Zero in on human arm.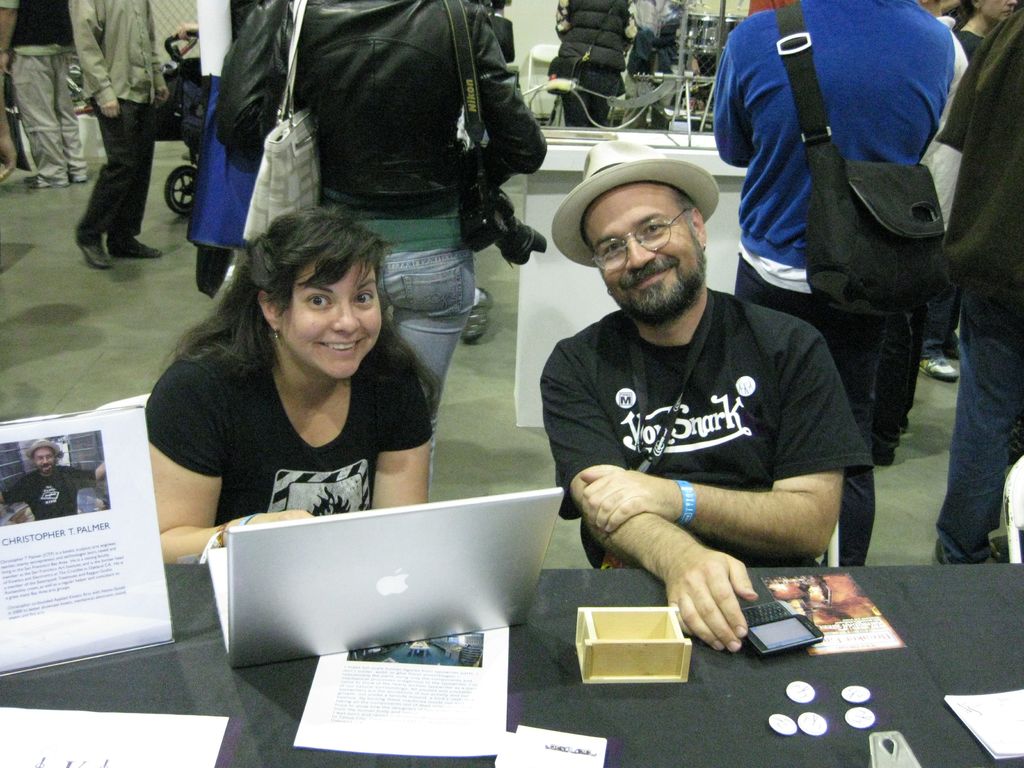
Zeroed in: locate(174, 17, 202, 44).
